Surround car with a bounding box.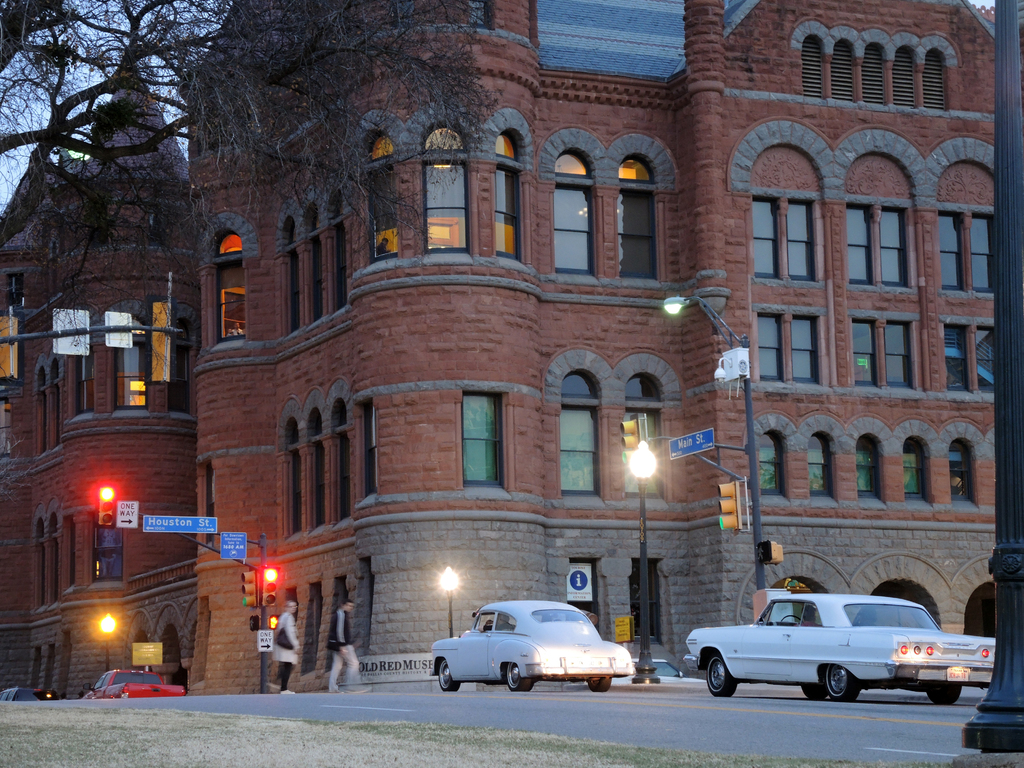
select_region(684, 596, 996, 704).
